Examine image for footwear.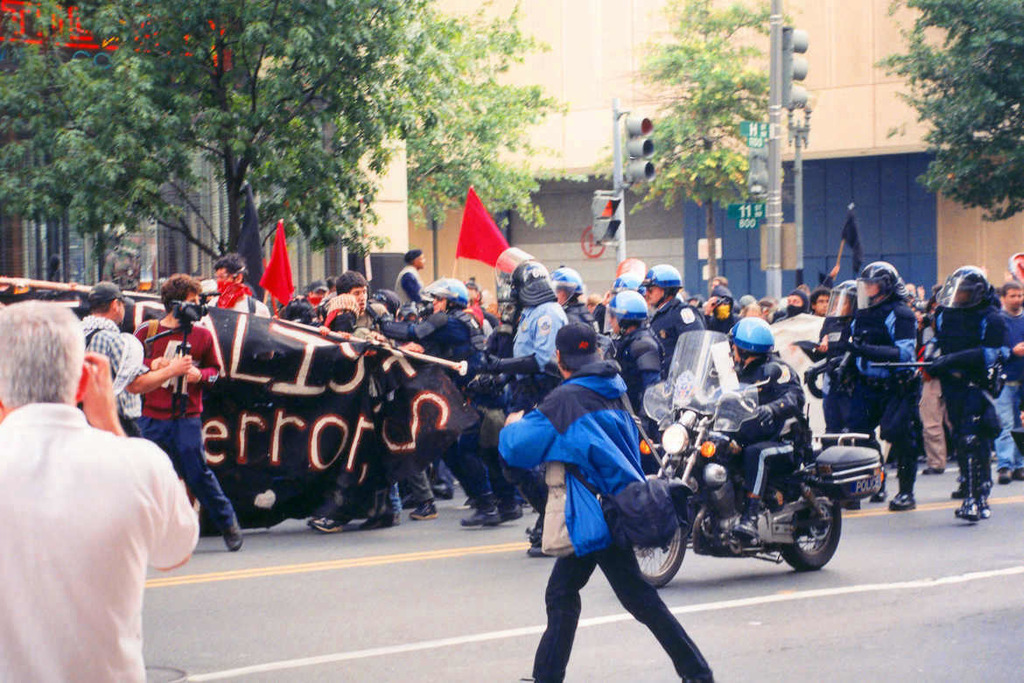
Examination result: bbox=(993, 463, 1012, 484).
